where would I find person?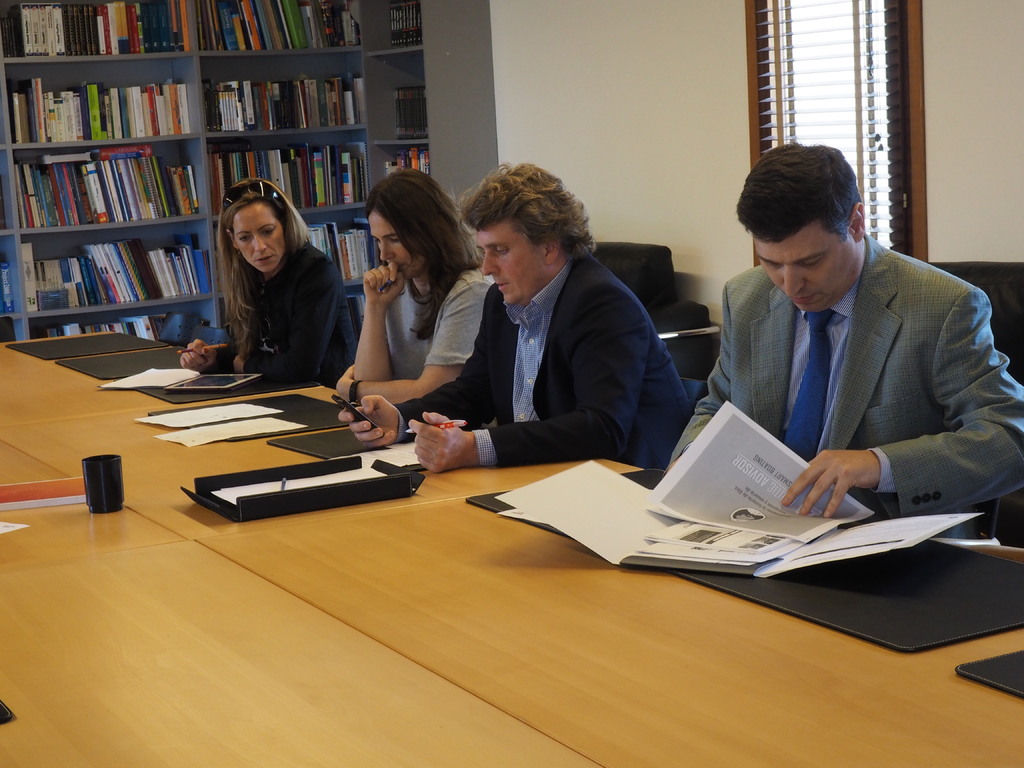
At [323,156,696,479].
